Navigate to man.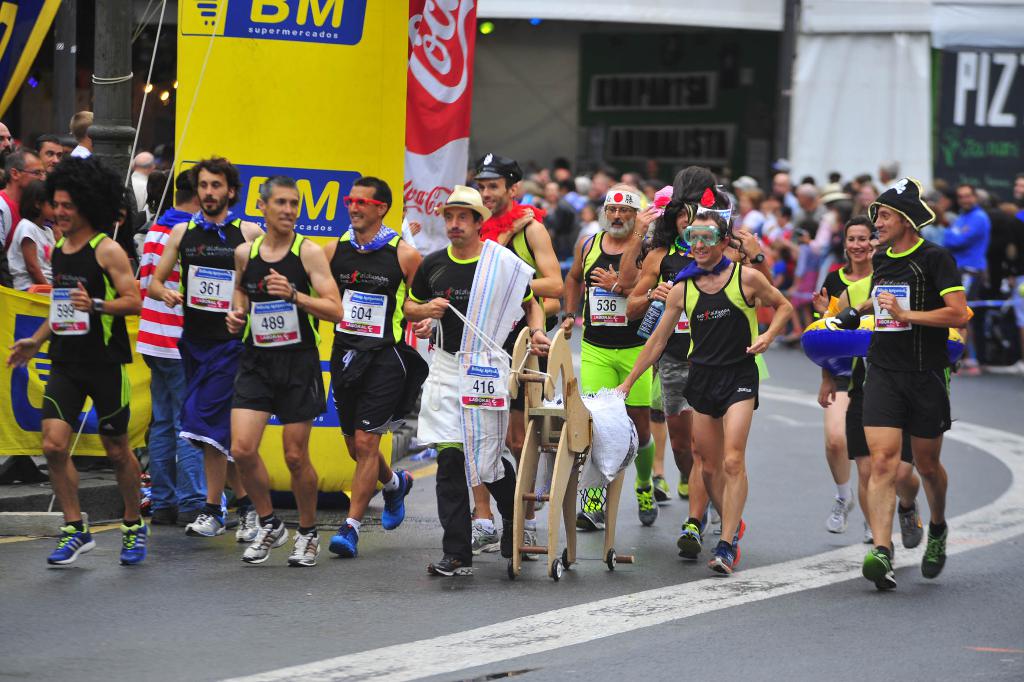
Navigation target: region(941, 182, 994, 379).
